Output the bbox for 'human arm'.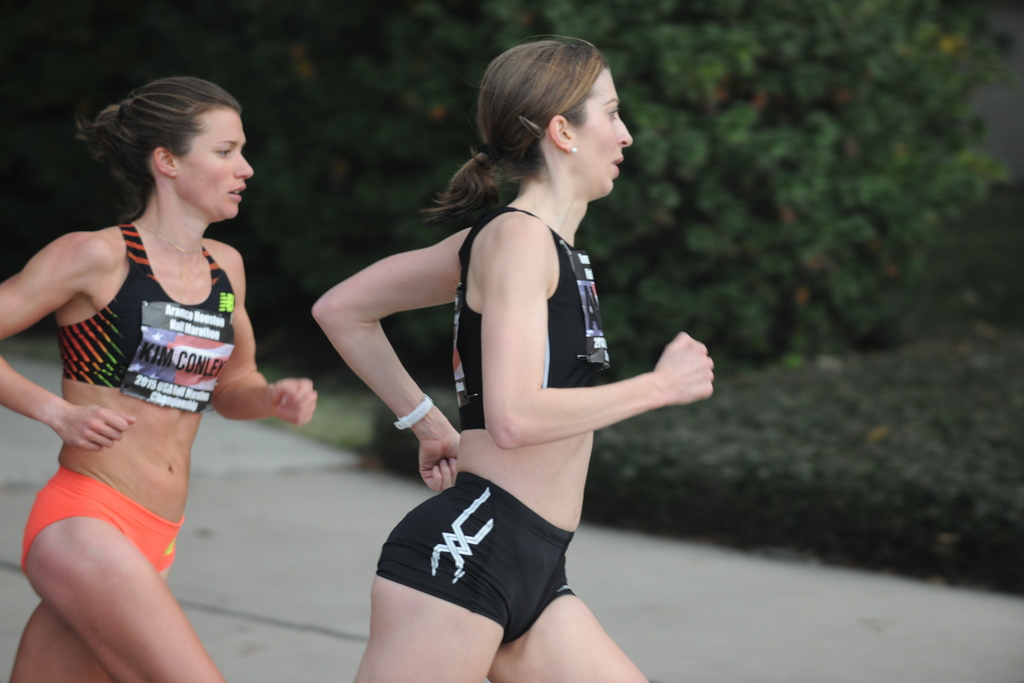
<region>0, 226, 140, 452</region>.
